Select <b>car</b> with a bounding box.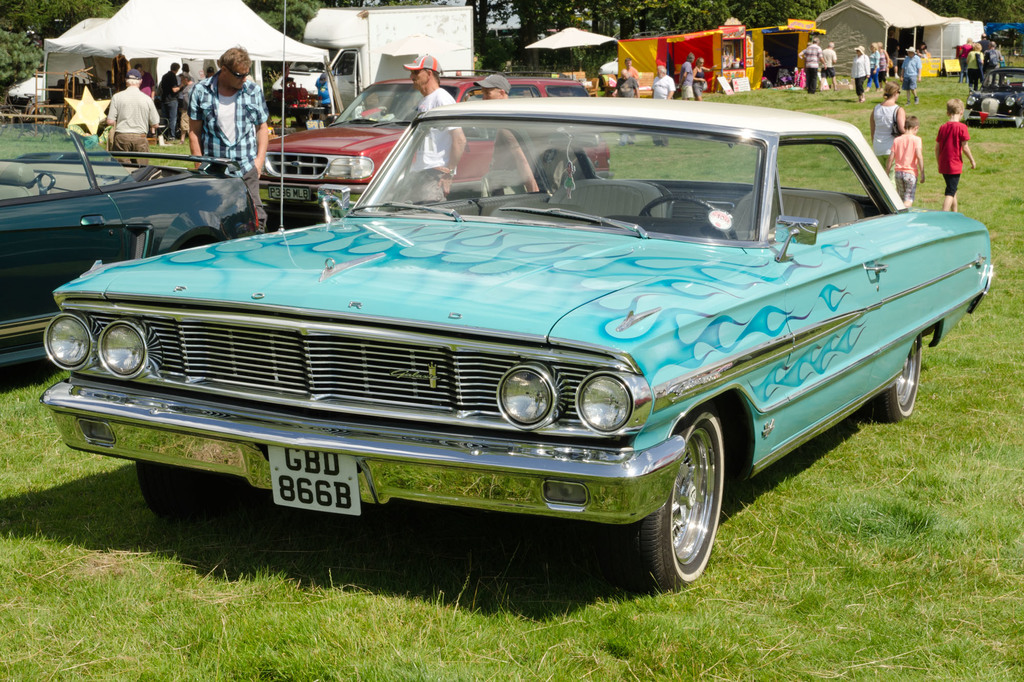
rect(45, 88, 957, 597).
